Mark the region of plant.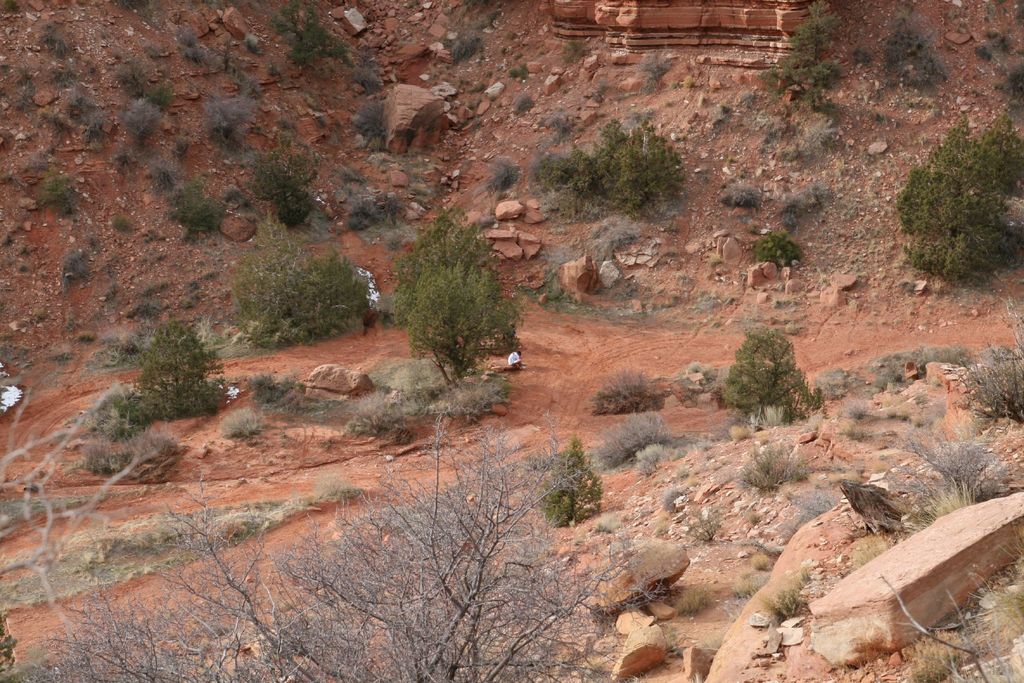
Region: l=867, t=0, r=951, b=104.
